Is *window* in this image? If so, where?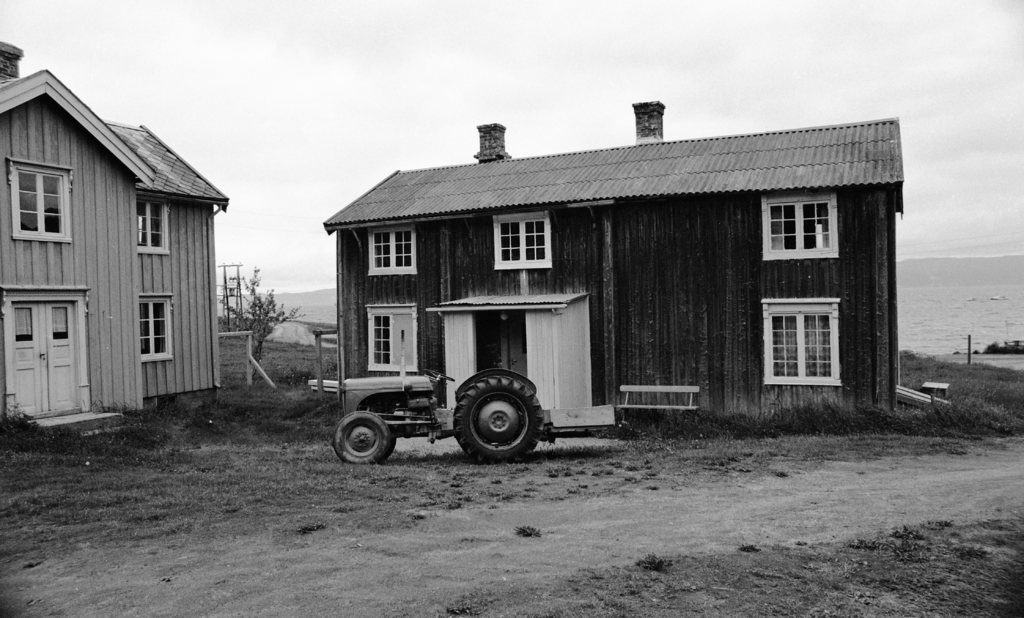
Yes, at {"left": 774, "top": 296, "right": 854, "bottom": 386}.
